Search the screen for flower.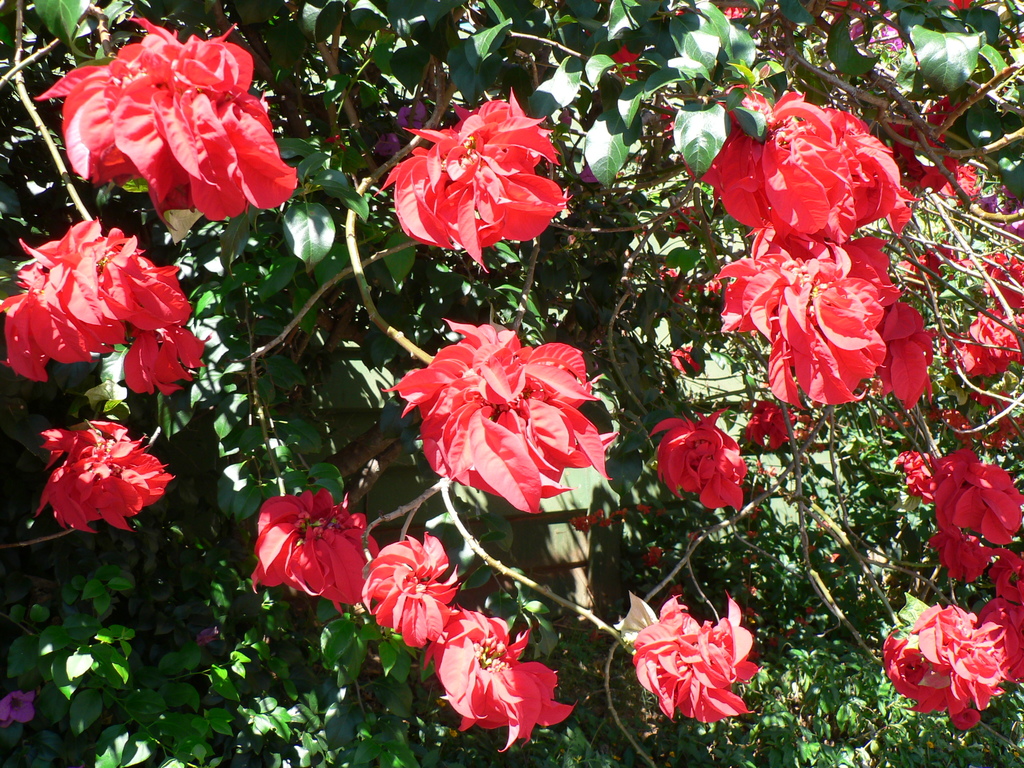
Found at select_region(380, 86, 571, 270).
